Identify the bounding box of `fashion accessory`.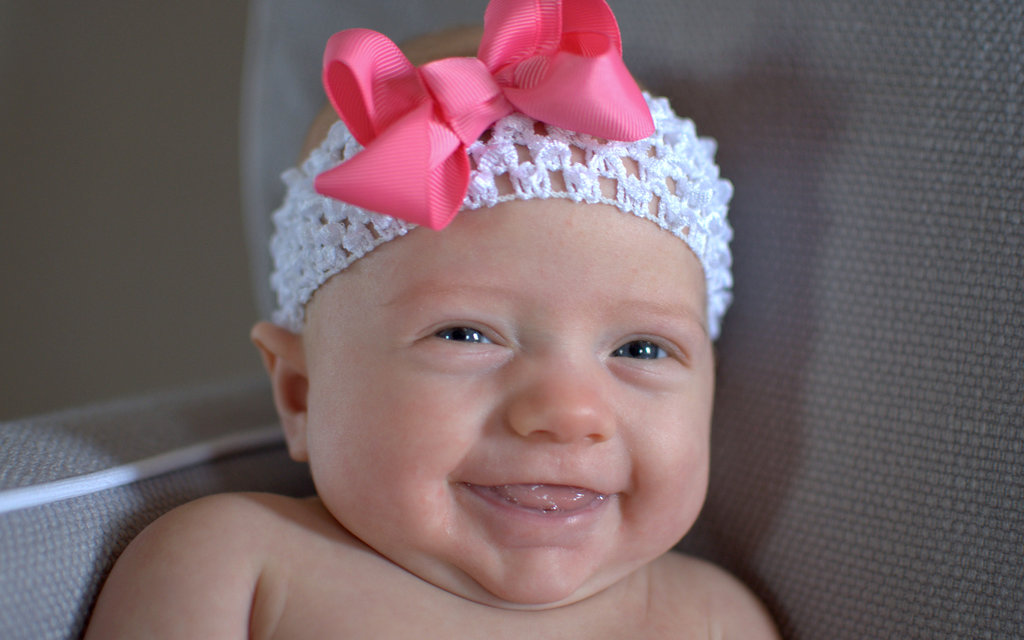
select_region(263, 0, 737, 340).
